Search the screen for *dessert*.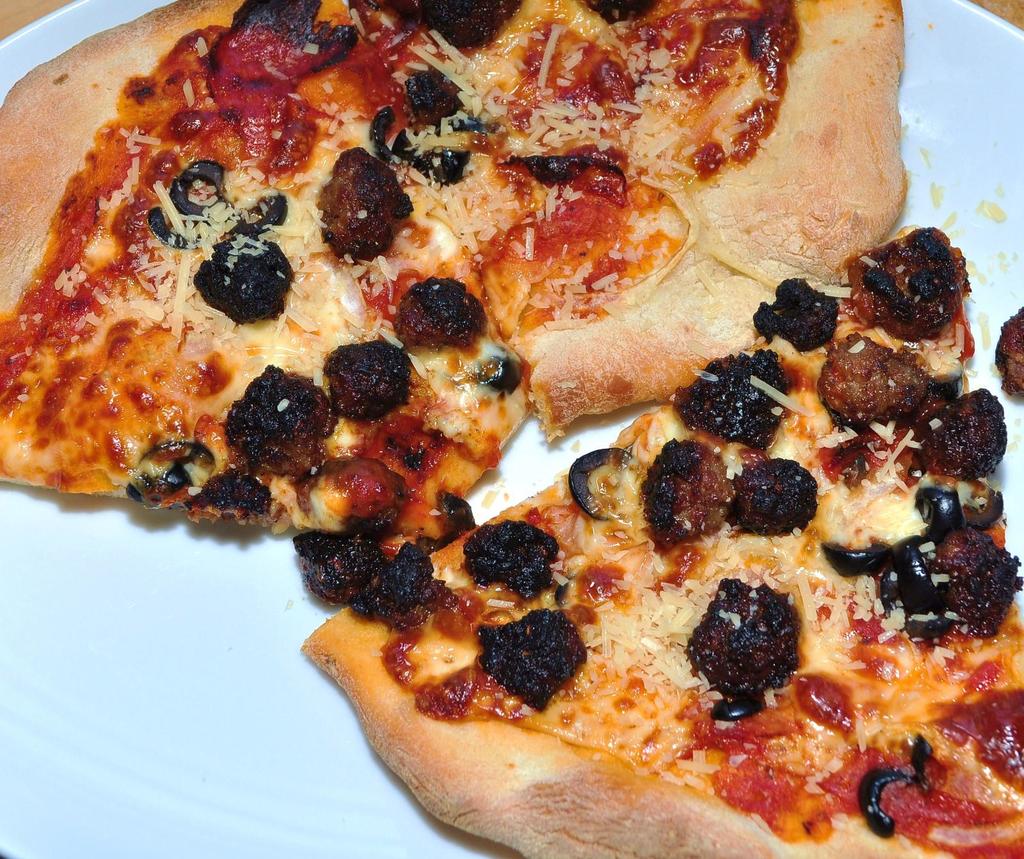
Found at 642 440 735 546.
